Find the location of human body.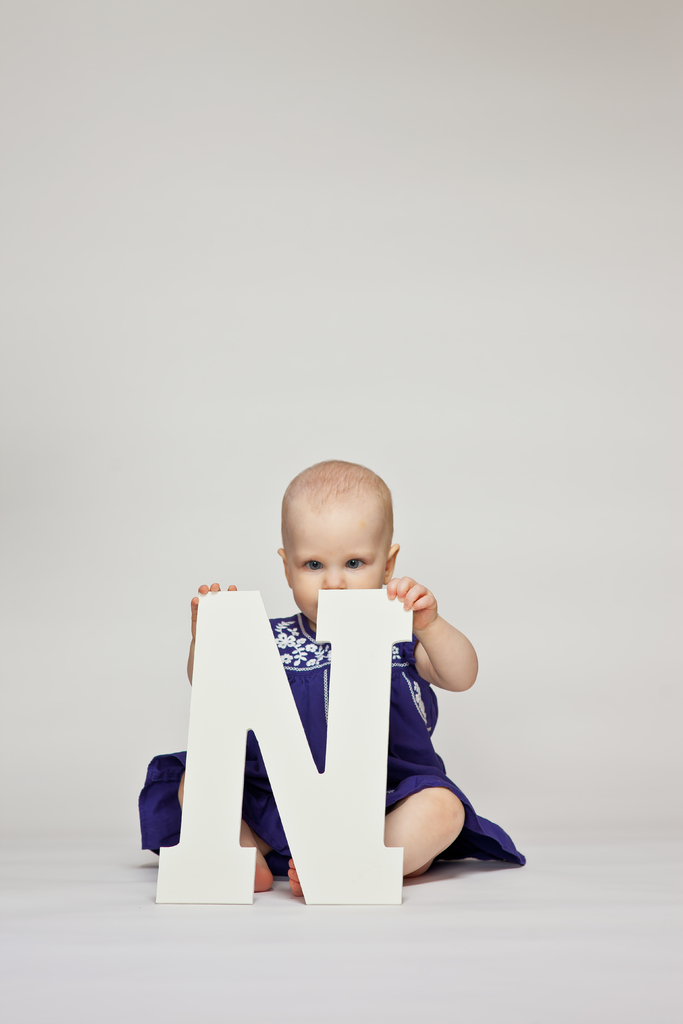
Location: left=125, top=481, right=494, bottom=929.
